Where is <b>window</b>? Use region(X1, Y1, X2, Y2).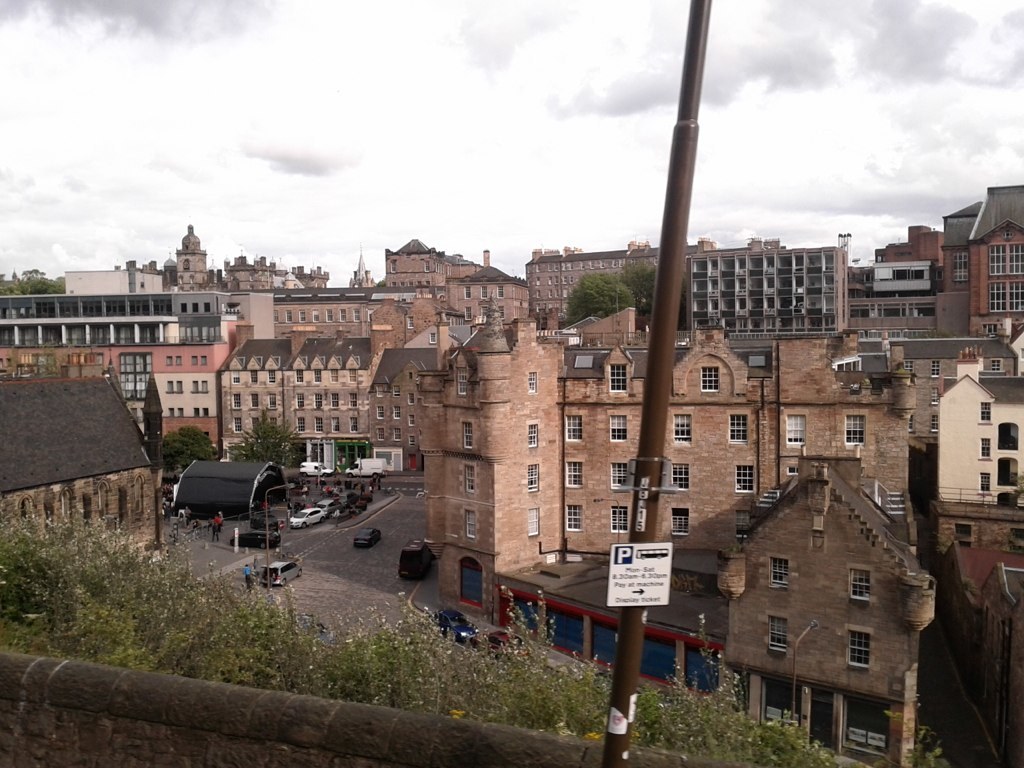
region(459, 372, 466, 392).
